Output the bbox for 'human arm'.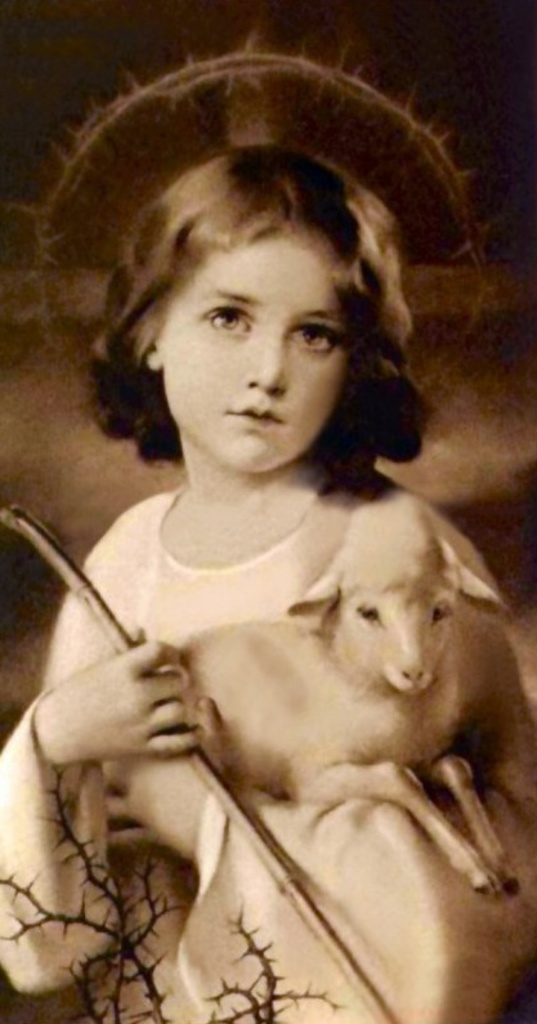
select_region(100, 629, 536, 1023).
